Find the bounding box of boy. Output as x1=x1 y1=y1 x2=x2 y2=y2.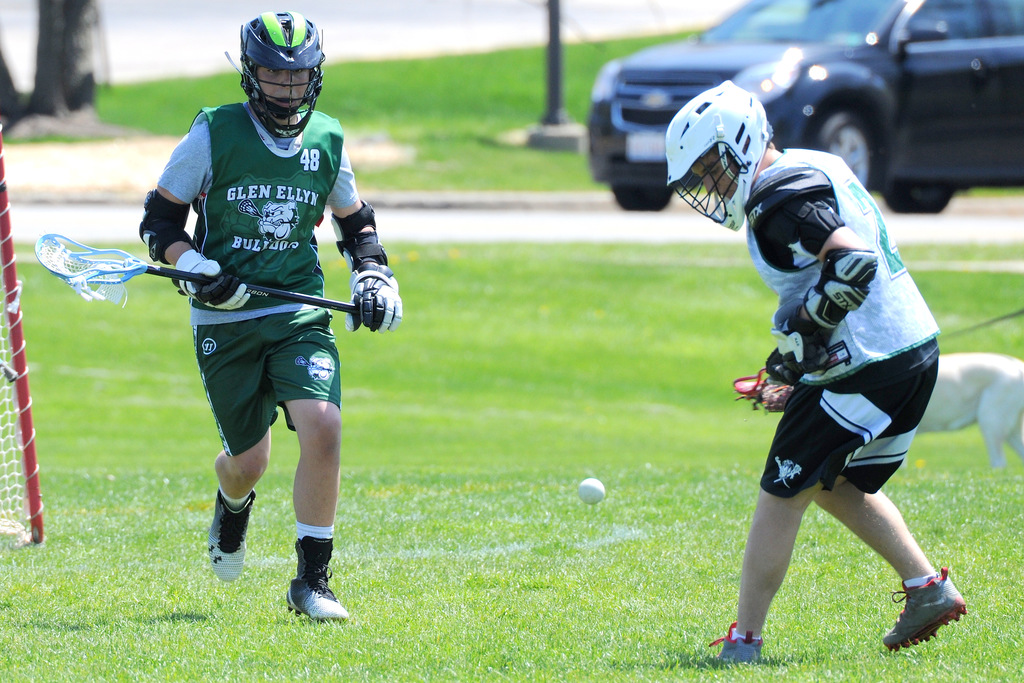
x1=138 y1=60 x2=404 y2=633.
